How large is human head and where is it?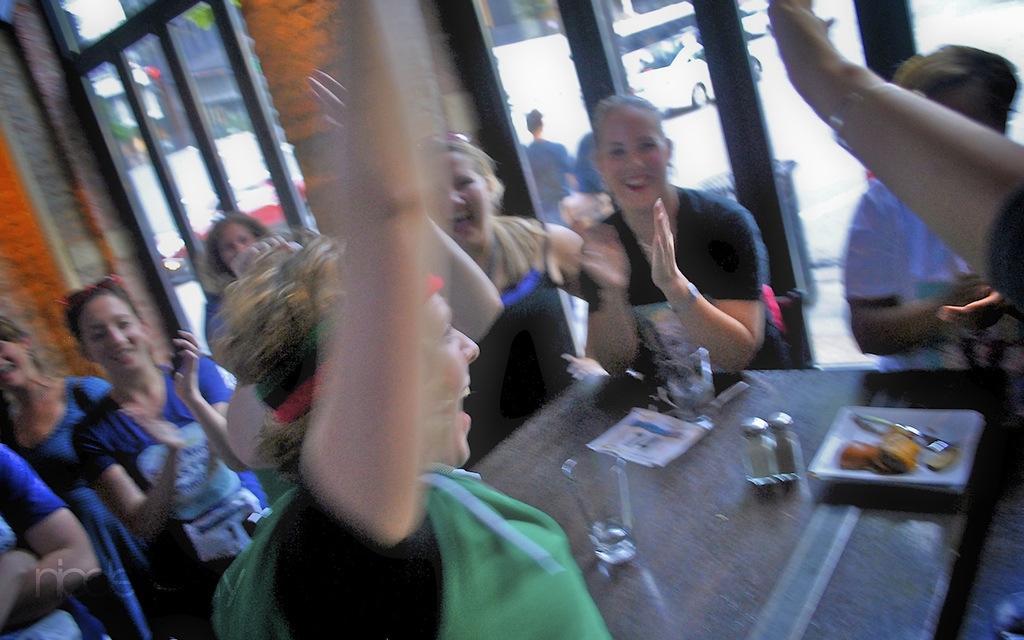
Bounding box: pyautogui.locateOnScreen(886, 40, 1019, 137).
